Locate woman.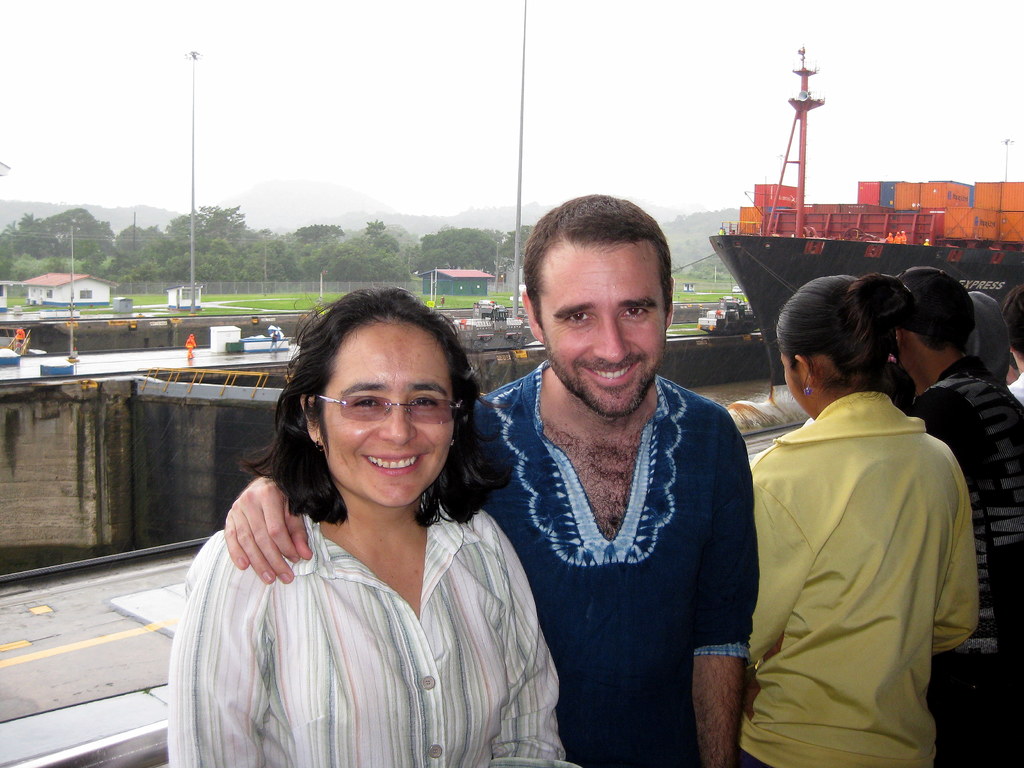
Bounding box: bbox(170, 289, 548, 757).
